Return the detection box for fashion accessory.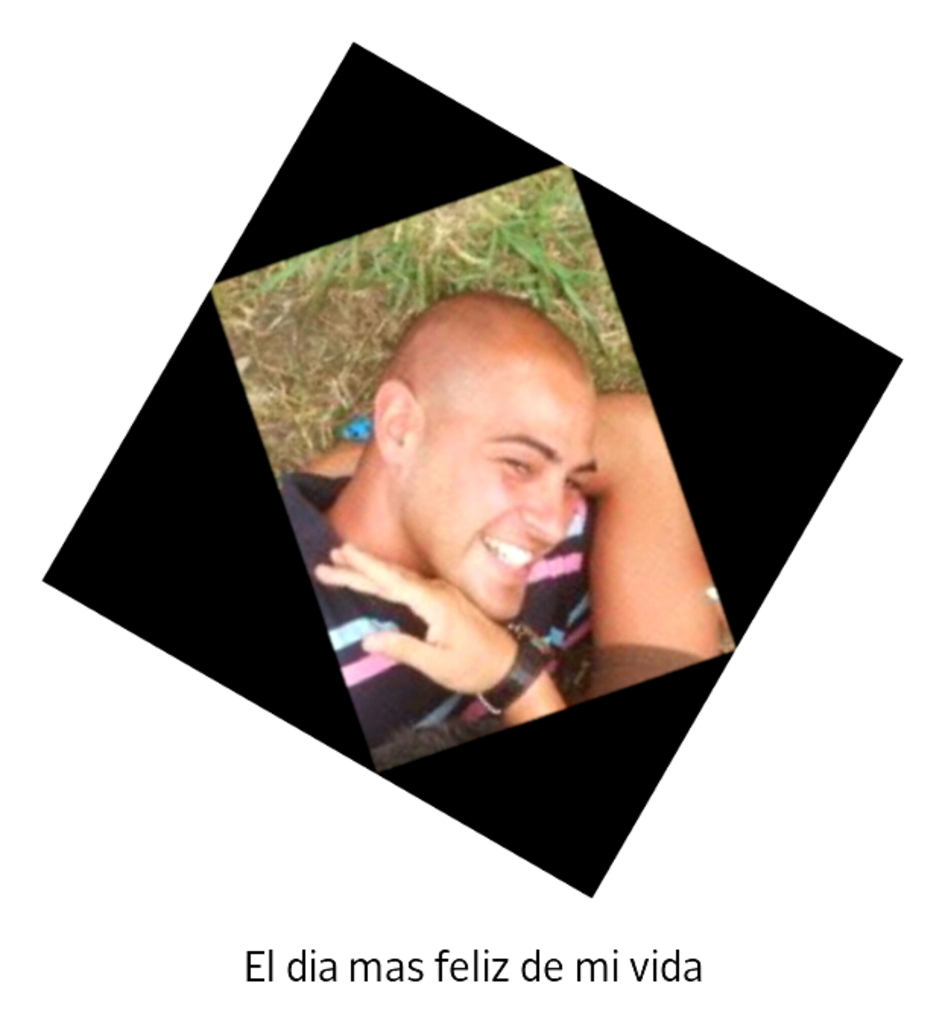
[474,620,553,716].
